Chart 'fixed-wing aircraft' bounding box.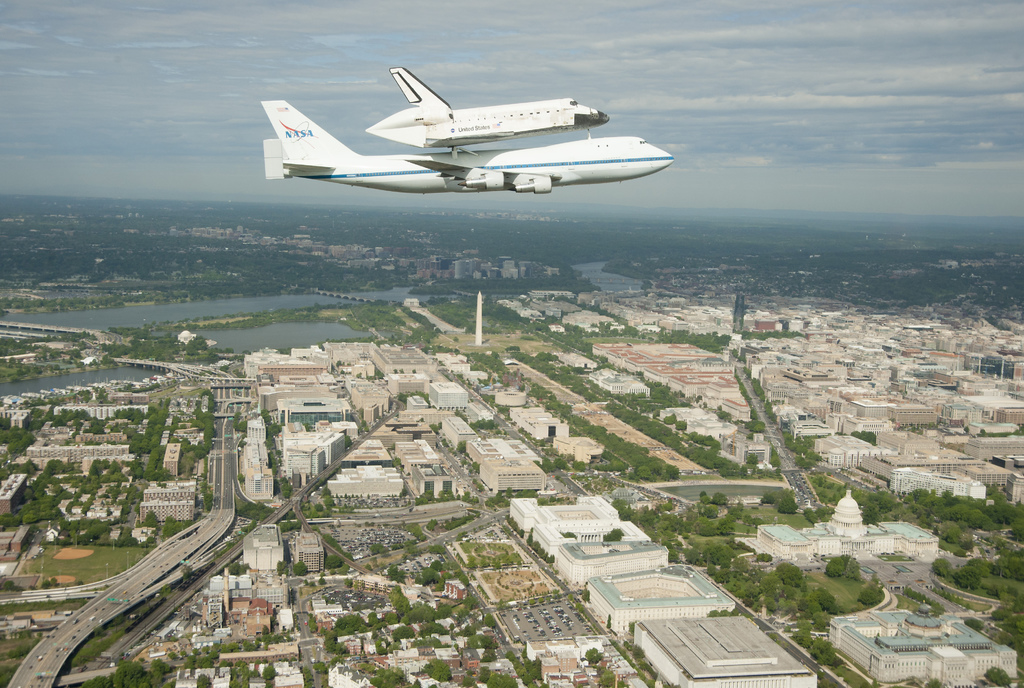
Charted: [x1=263, y1=67, x2=675, y2=193].
